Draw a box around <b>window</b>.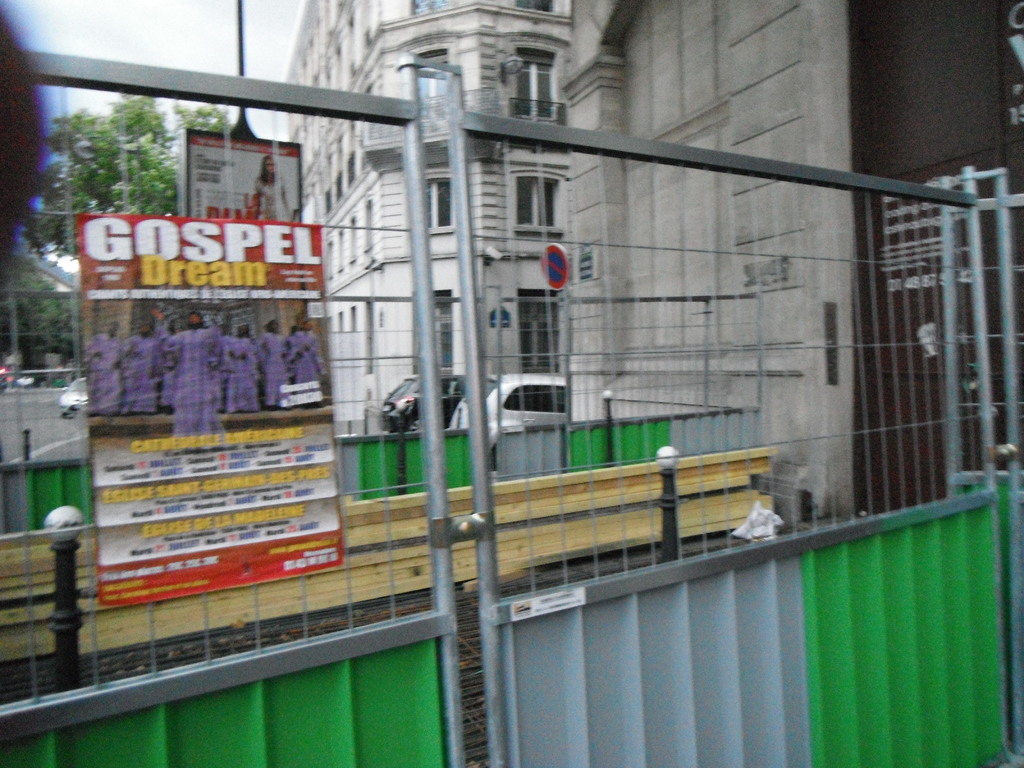
Rect(519, 0, 550, 10).
